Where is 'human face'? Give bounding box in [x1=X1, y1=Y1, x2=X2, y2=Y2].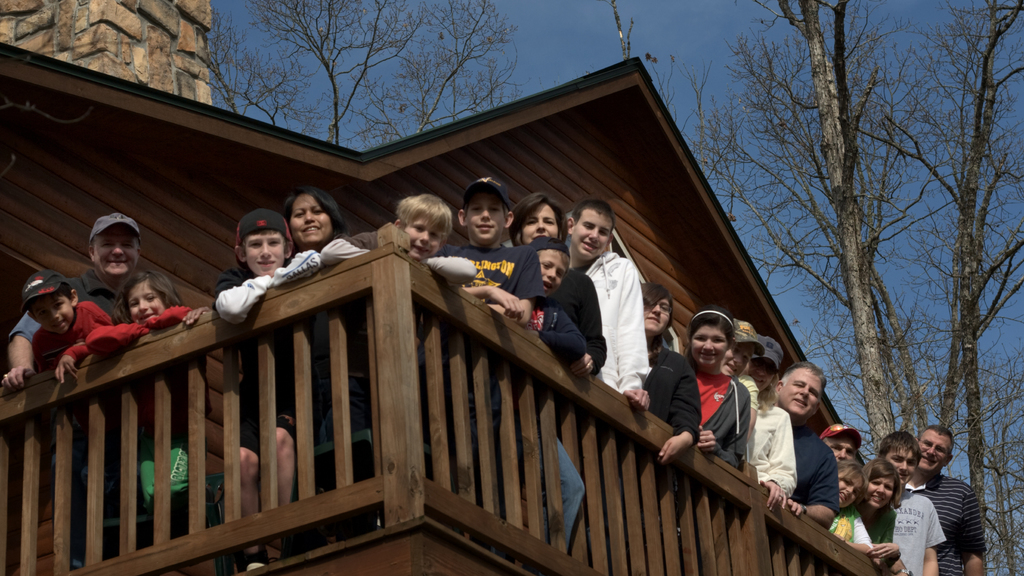
[x1=640, y1=294, x2=671, y2=335].
